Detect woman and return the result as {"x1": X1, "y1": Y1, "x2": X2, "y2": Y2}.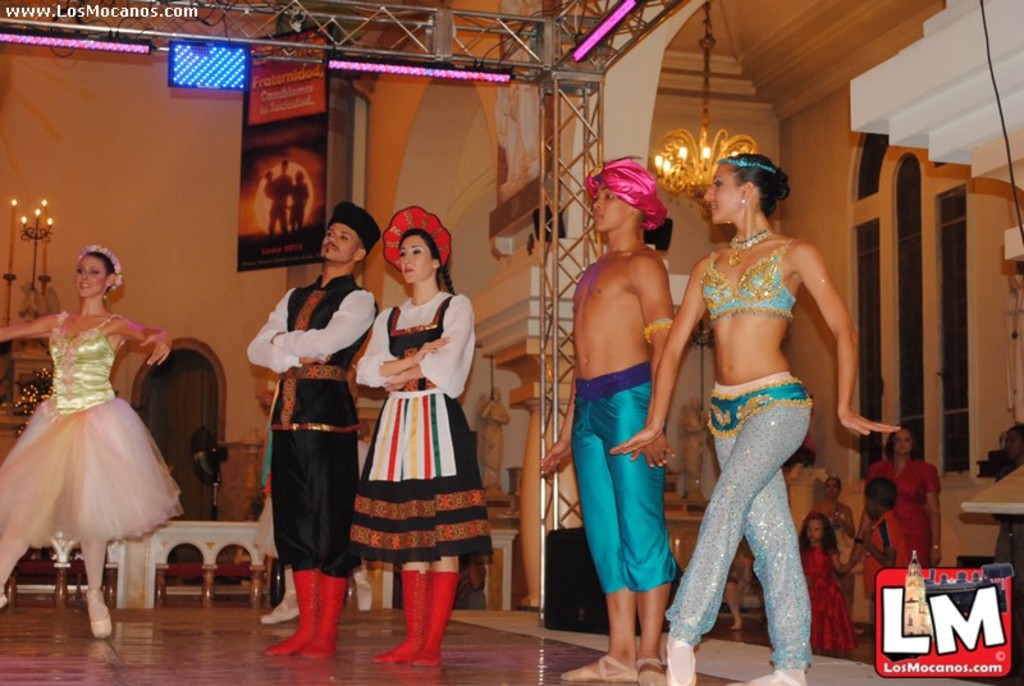
{"x1": 1, "y1": 238, "x2": 178, "y2": 617}.
